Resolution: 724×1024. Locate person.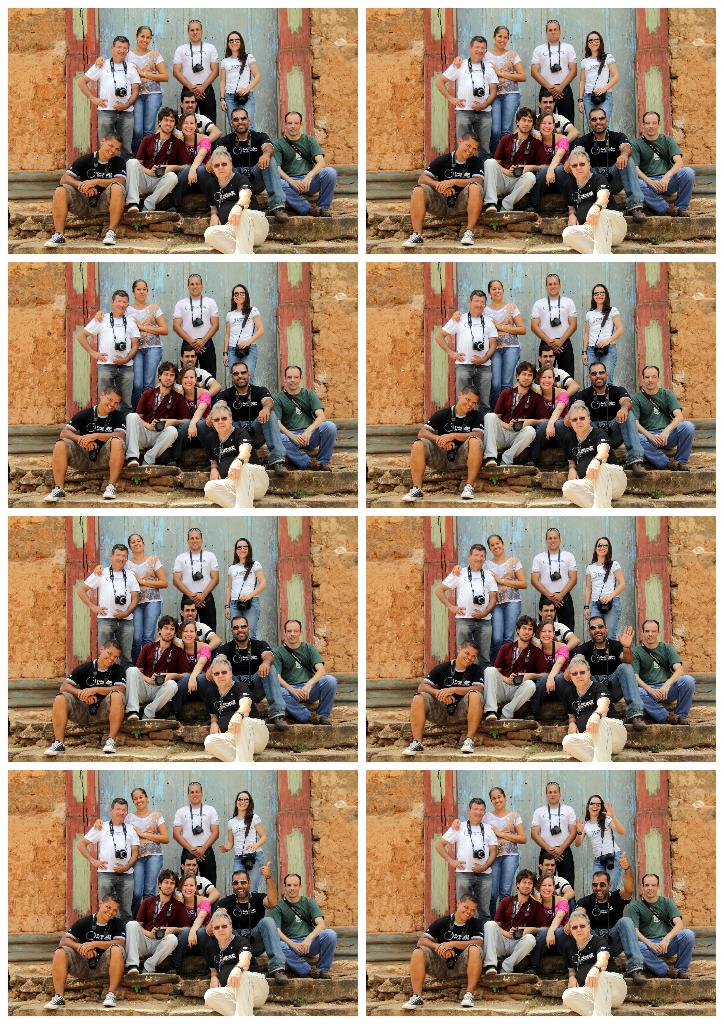
locate(428, 35, 504, 164).
